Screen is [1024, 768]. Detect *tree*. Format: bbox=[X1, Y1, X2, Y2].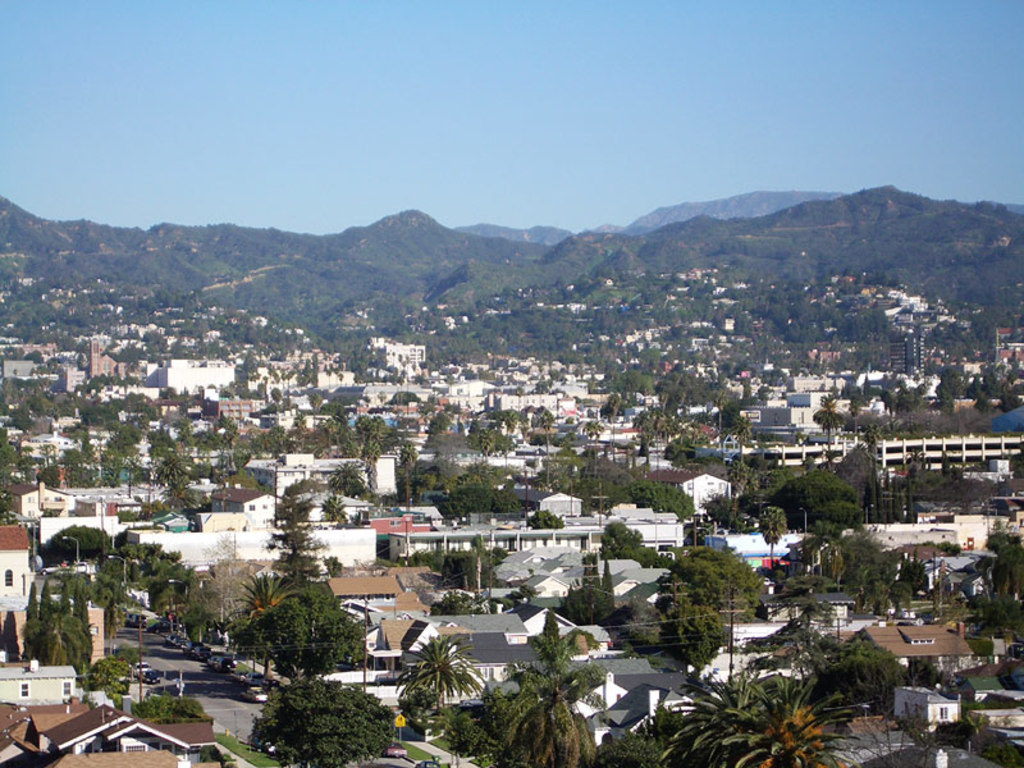
bbox=[430, 534, 506, 589].
